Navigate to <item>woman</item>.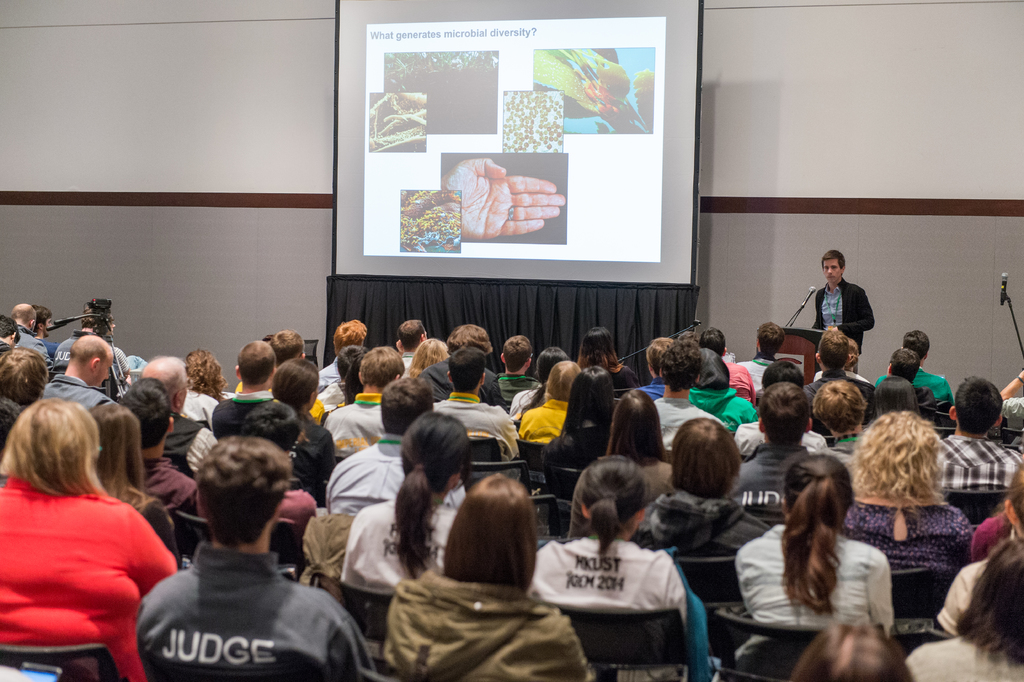
Navigation target: locate(87, 401, 181, 571).
